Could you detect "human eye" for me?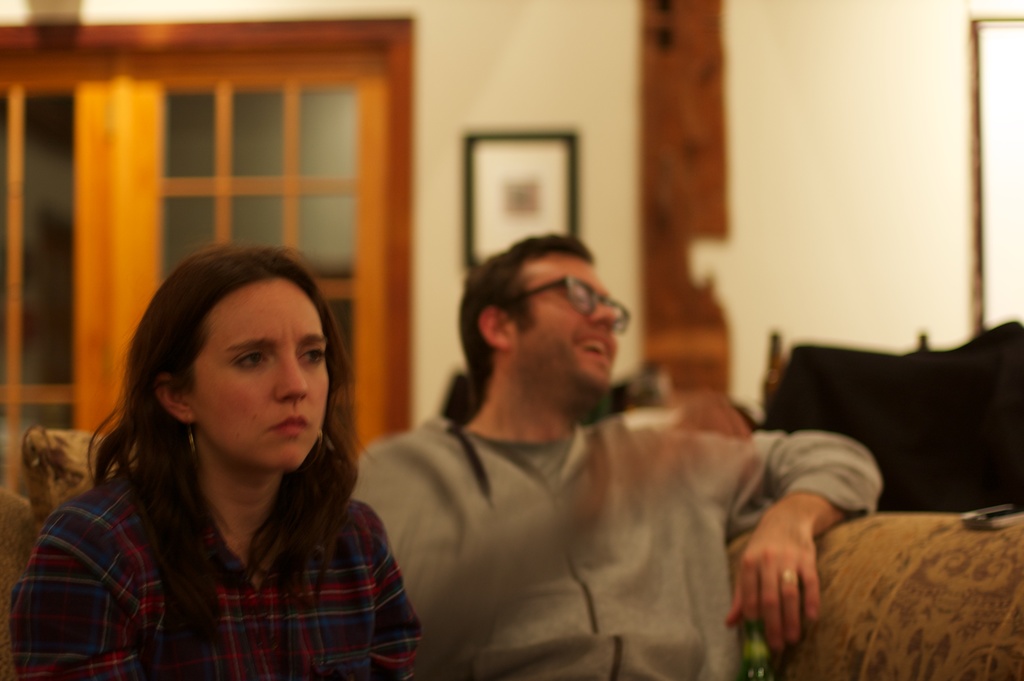
Detection result: [232, 344, 270, 372].
